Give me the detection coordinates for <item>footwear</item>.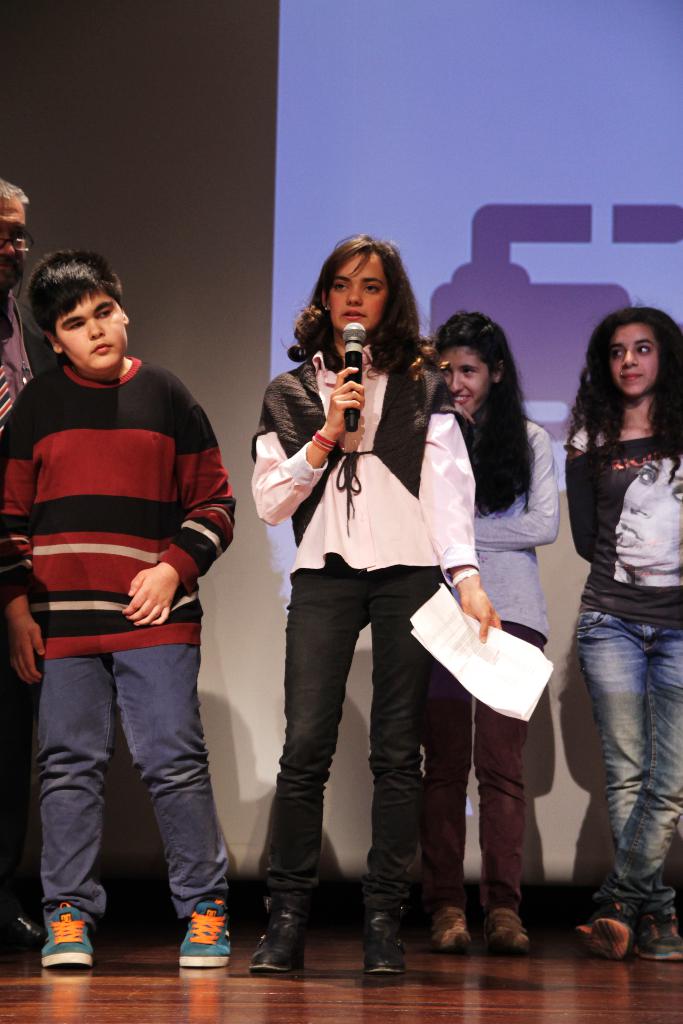
bbox=(568, 908, 629, 954).
